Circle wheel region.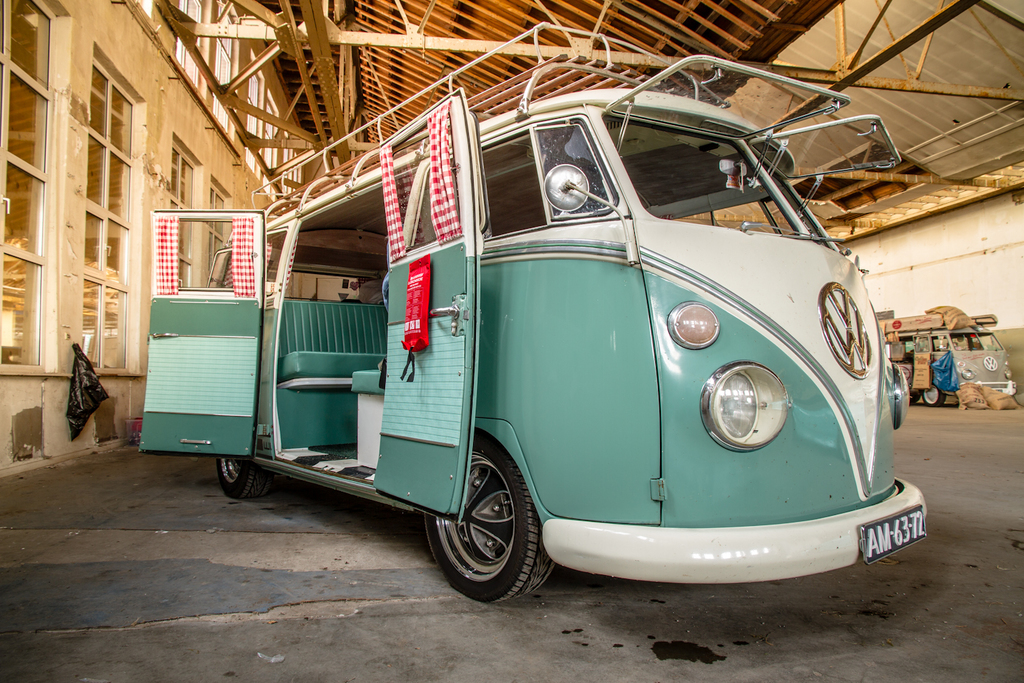
Region: [426,438,555,599].
